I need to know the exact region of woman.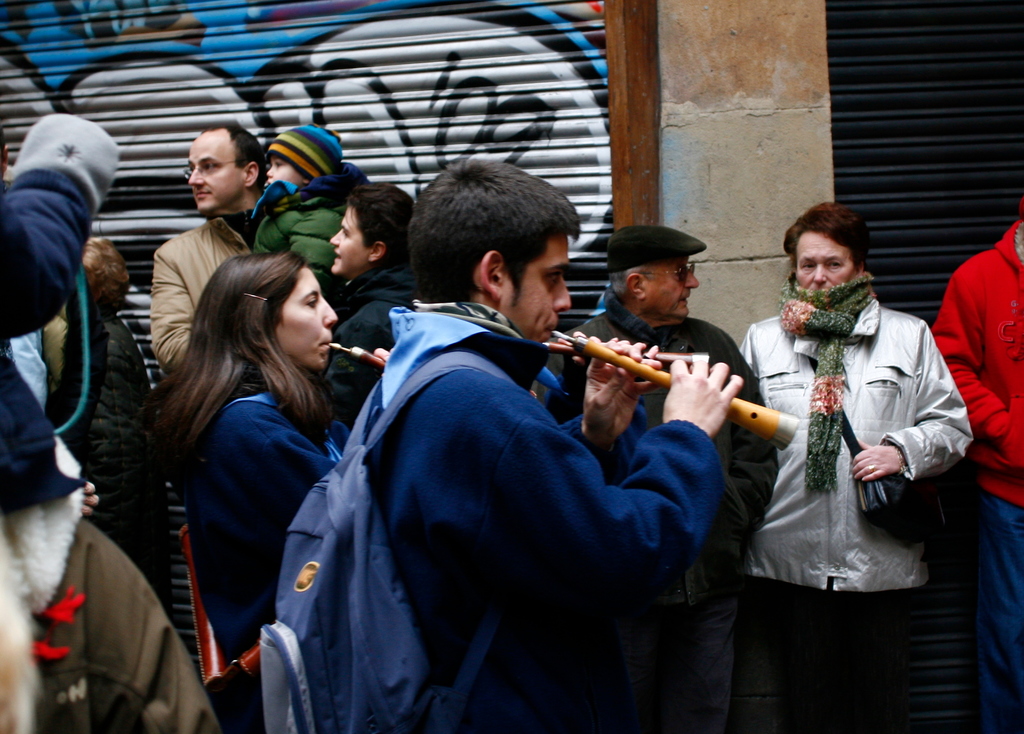
Region: detection(129, 254, 404, 733).
